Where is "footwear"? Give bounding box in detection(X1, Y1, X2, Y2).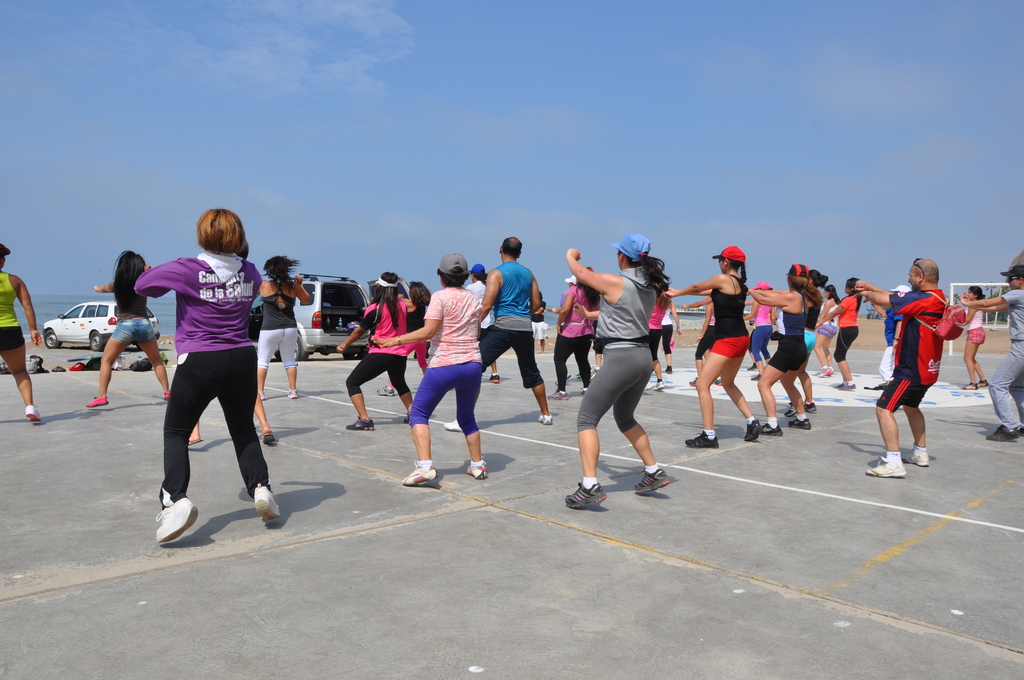
detection(787, 419, 811, 432).
